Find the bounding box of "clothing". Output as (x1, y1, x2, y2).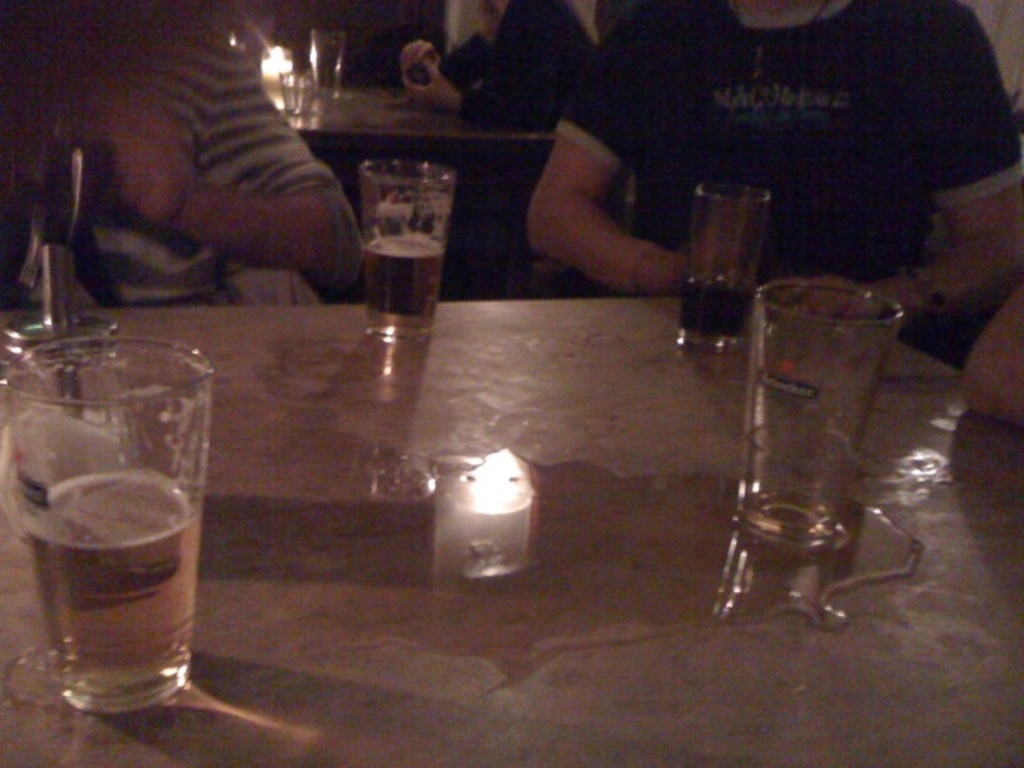
(448, 0, 606, 139).
